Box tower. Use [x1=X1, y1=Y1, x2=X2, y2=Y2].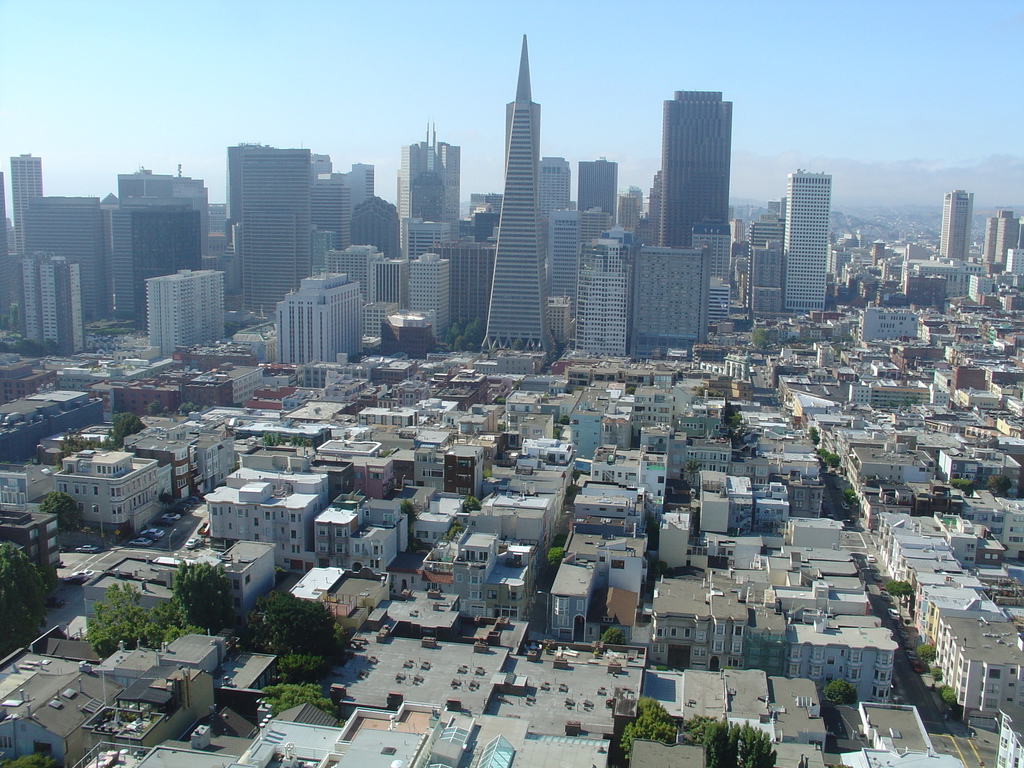
[x1=634, y1=246, x2=700, y2=355].
